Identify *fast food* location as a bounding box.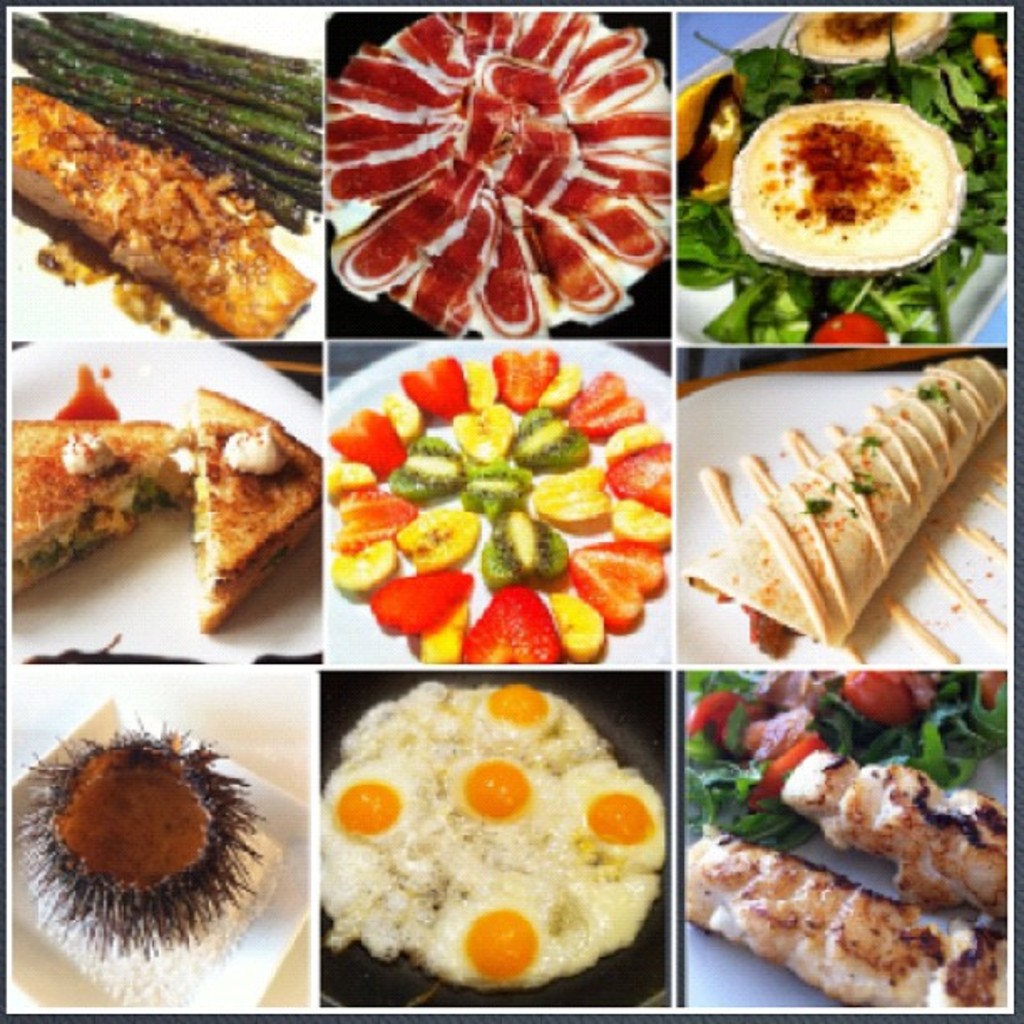
box=[781, 741, 1016, 927].
